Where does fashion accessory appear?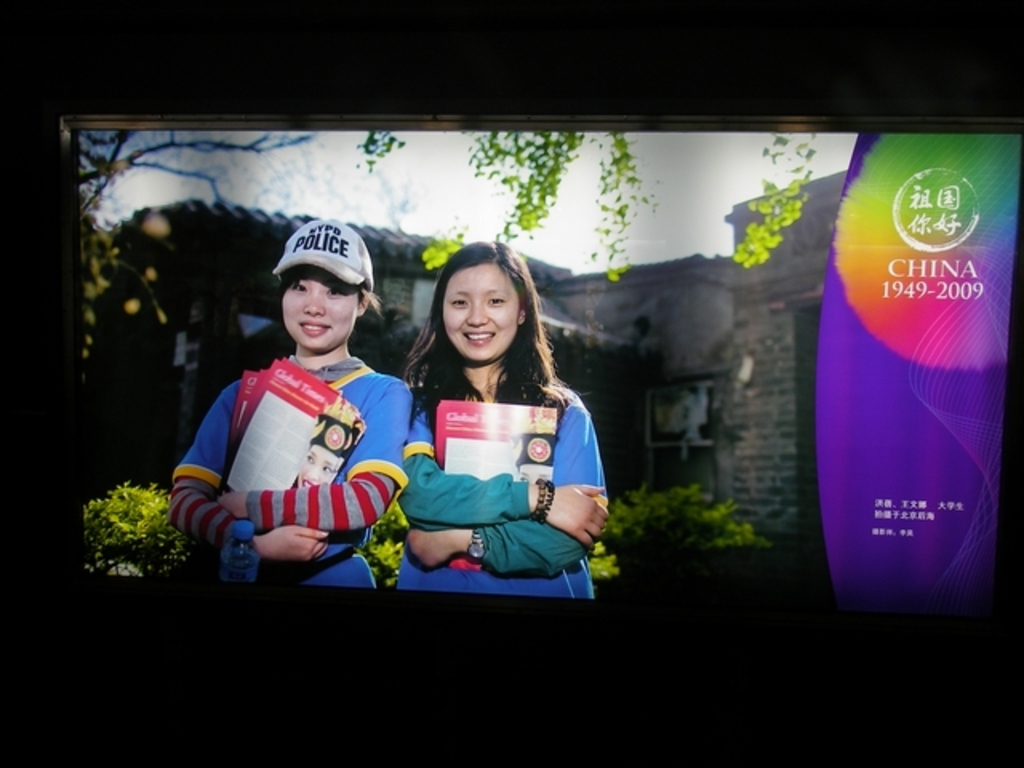
Appears at [left=531, top=477, right=549, bottom=522].
